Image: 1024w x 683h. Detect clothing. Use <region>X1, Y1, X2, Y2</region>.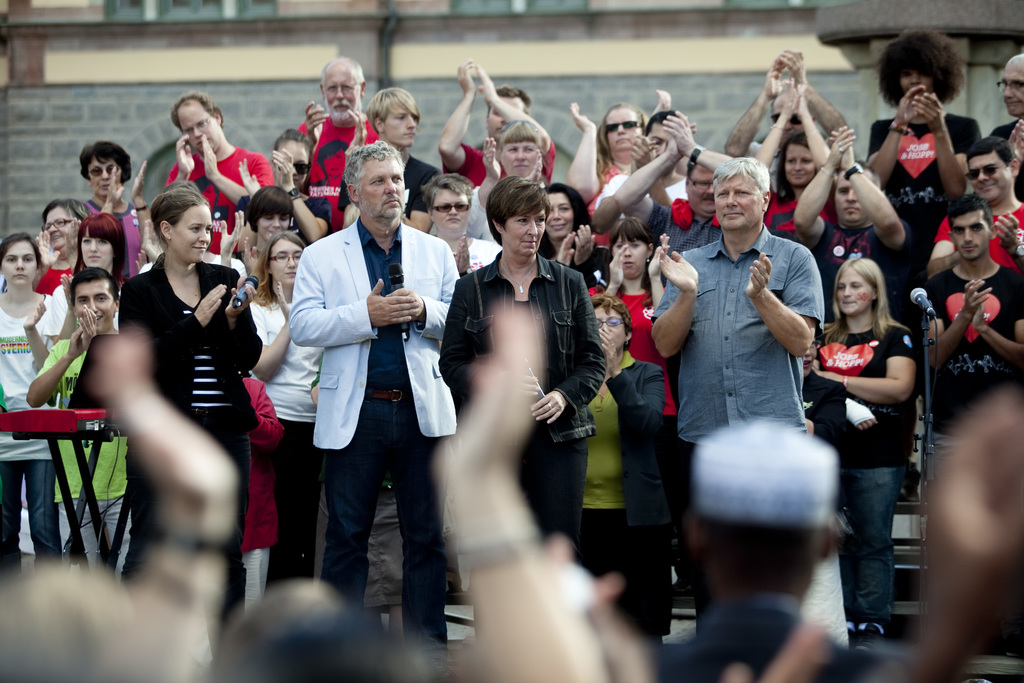
<region>573, 347, 671, 637</region>.
